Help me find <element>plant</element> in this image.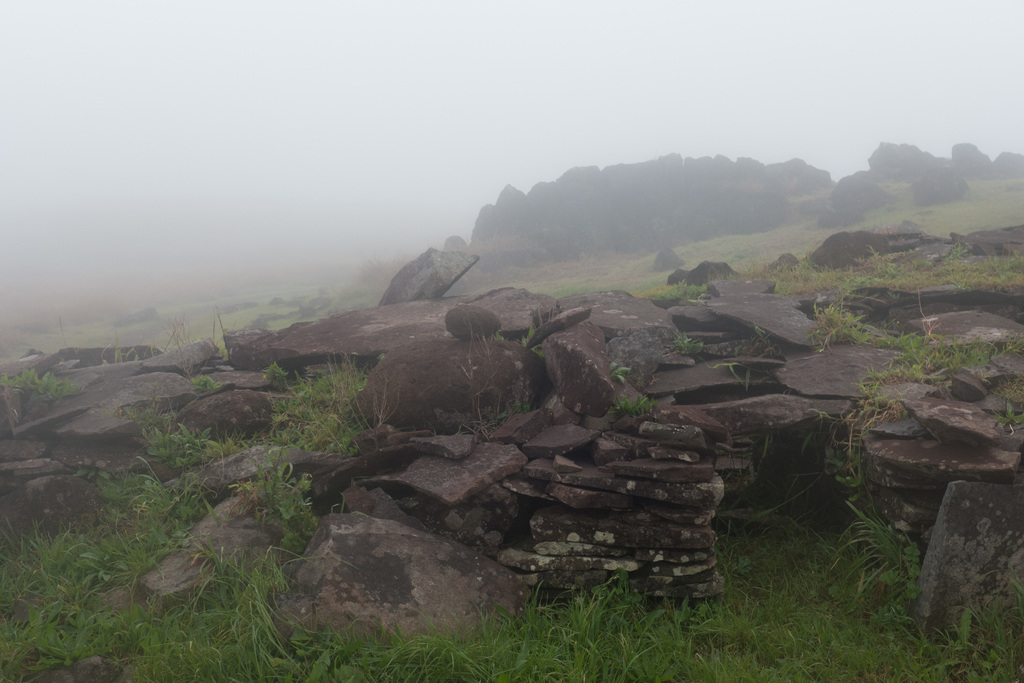
Found it: (456,396,565,442).
